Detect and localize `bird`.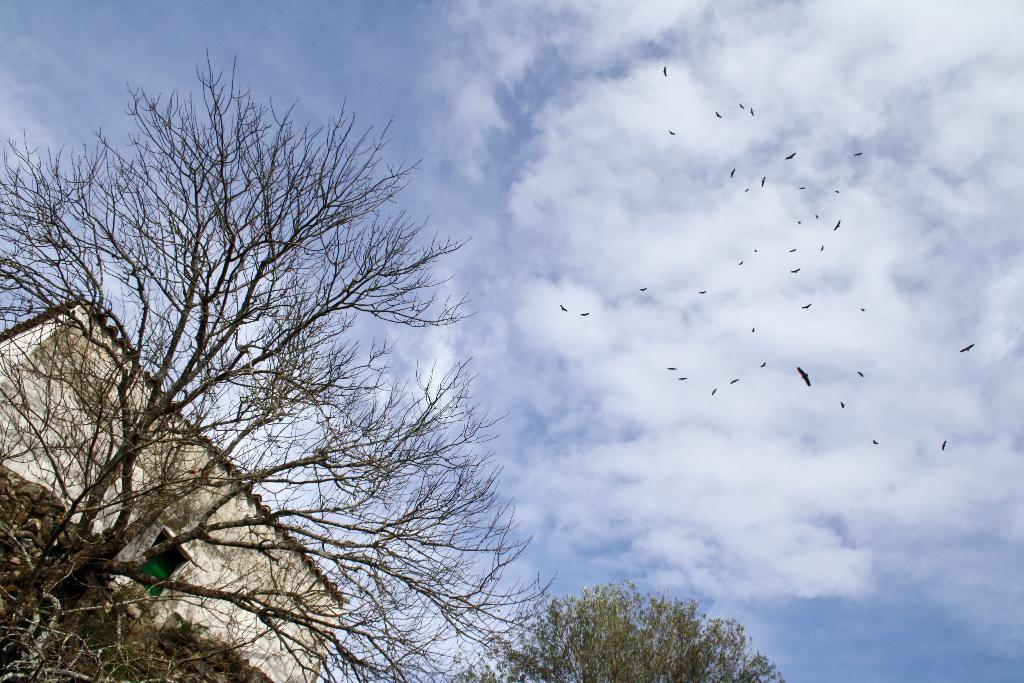
Localized at select_region(675, 375, 689, 384).
